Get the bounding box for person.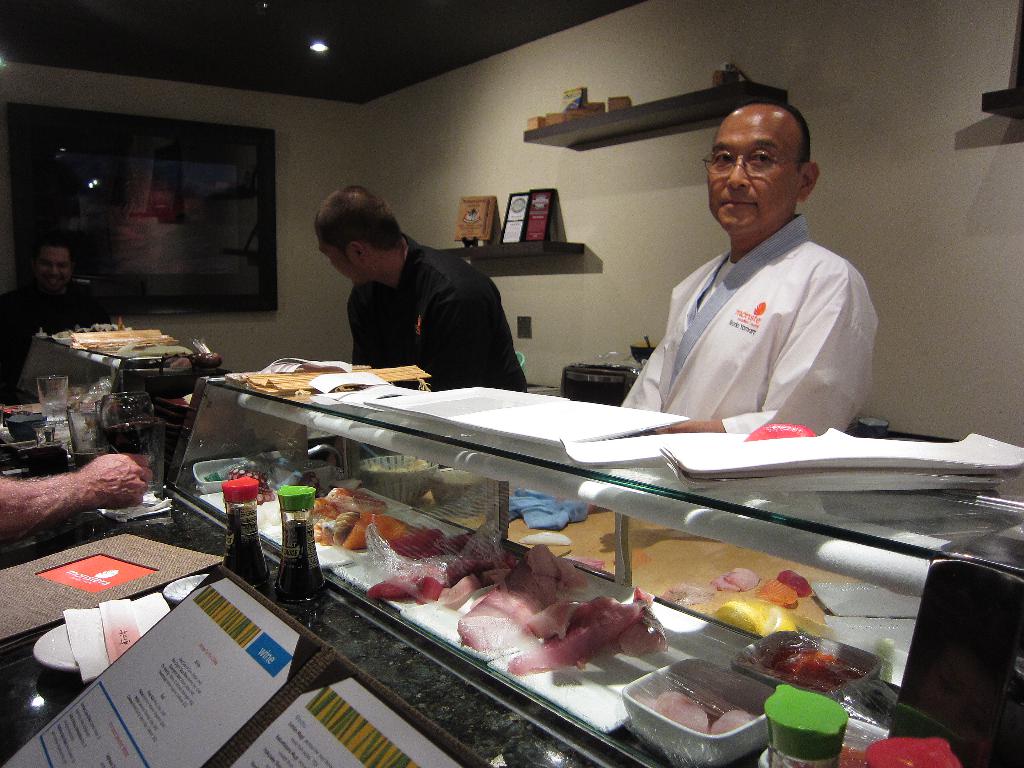
<region>0, 229, 122, 396</region>.
